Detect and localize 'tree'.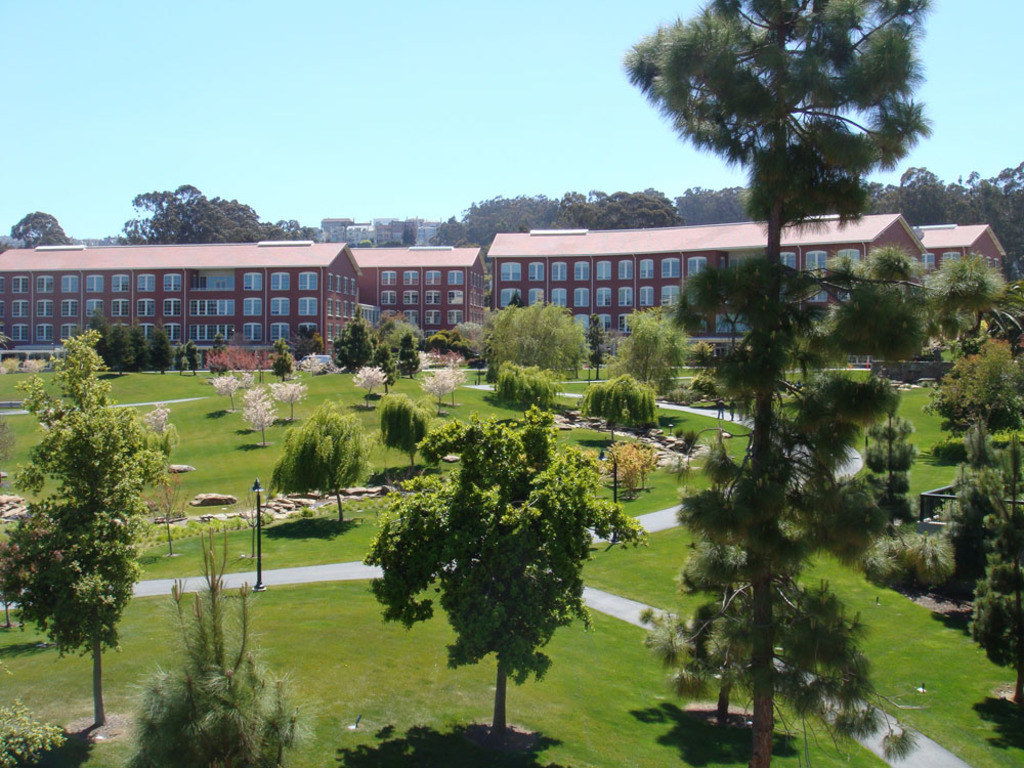
Localized at box=[129, 562, 316, 767].
